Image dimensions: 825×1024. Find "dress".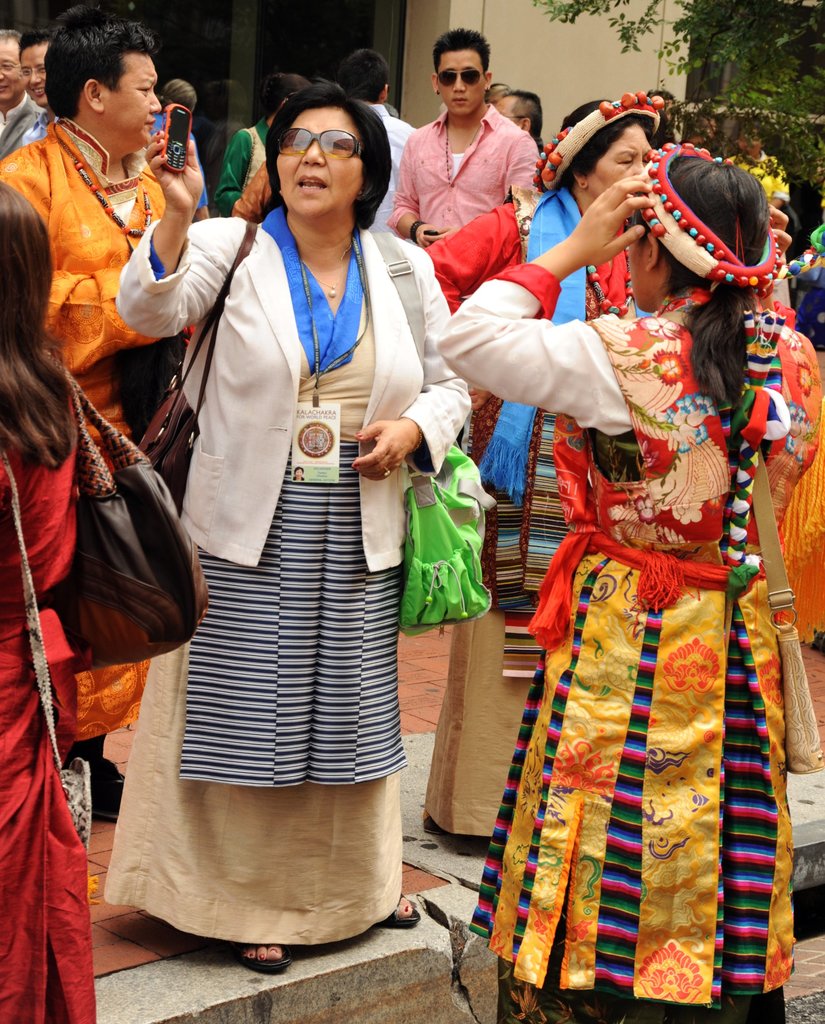
x1=0, y1=381, x2=79, y2=1023.
